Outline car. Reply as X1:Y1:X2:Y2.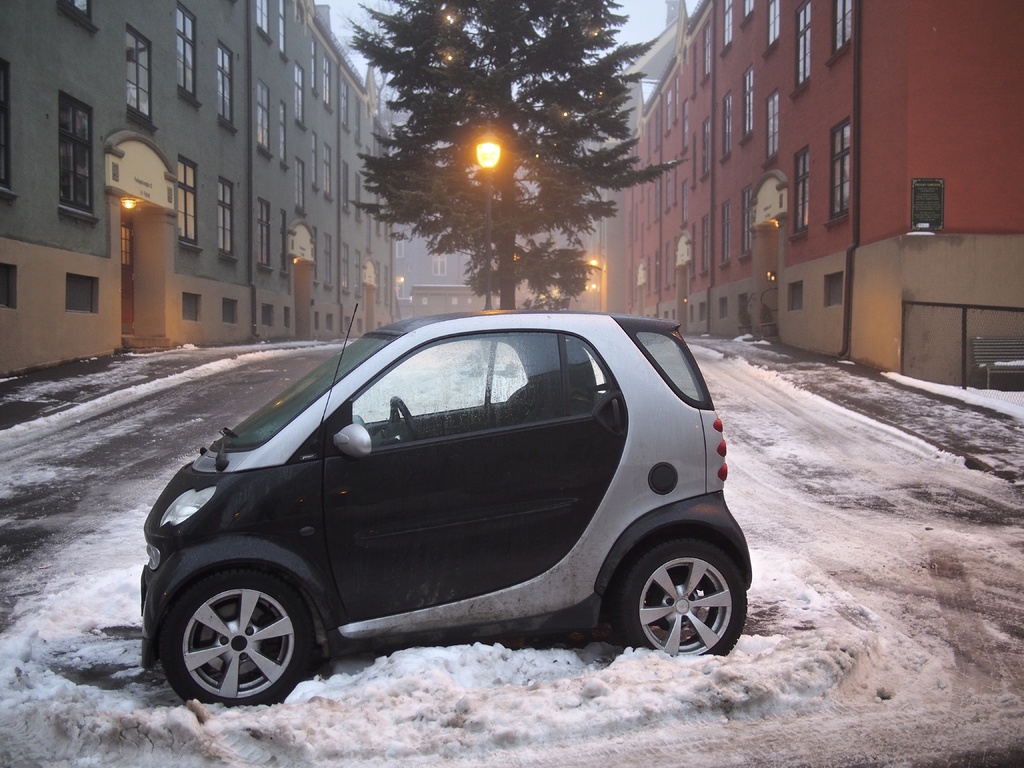
125:304:751:701.
